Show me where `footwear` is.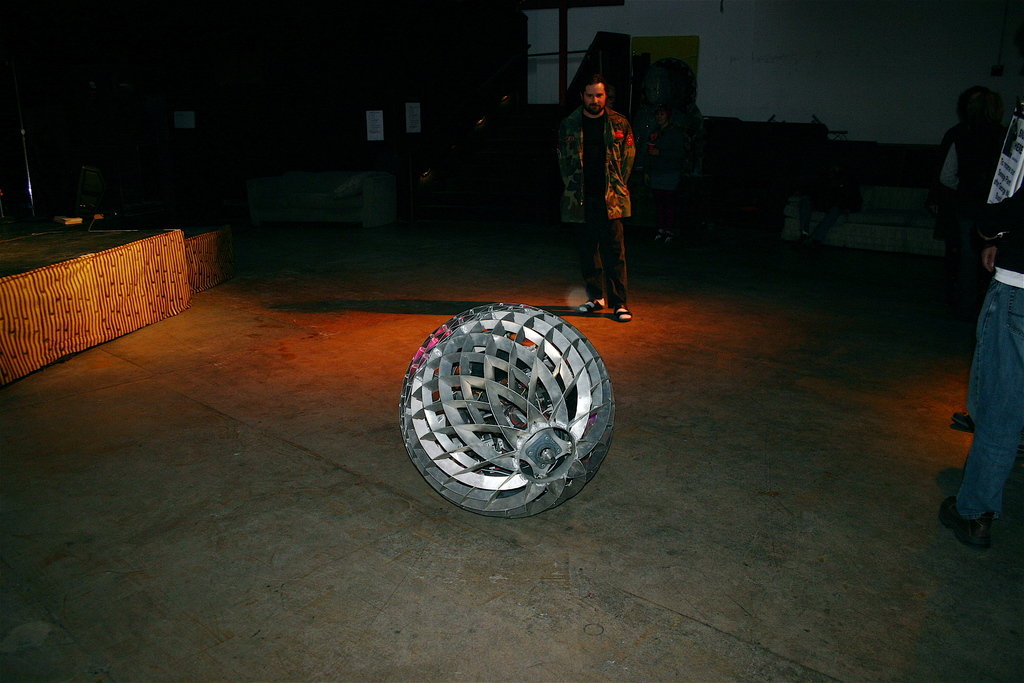
`footwear` is at box=[614, 307, 634, 321].
